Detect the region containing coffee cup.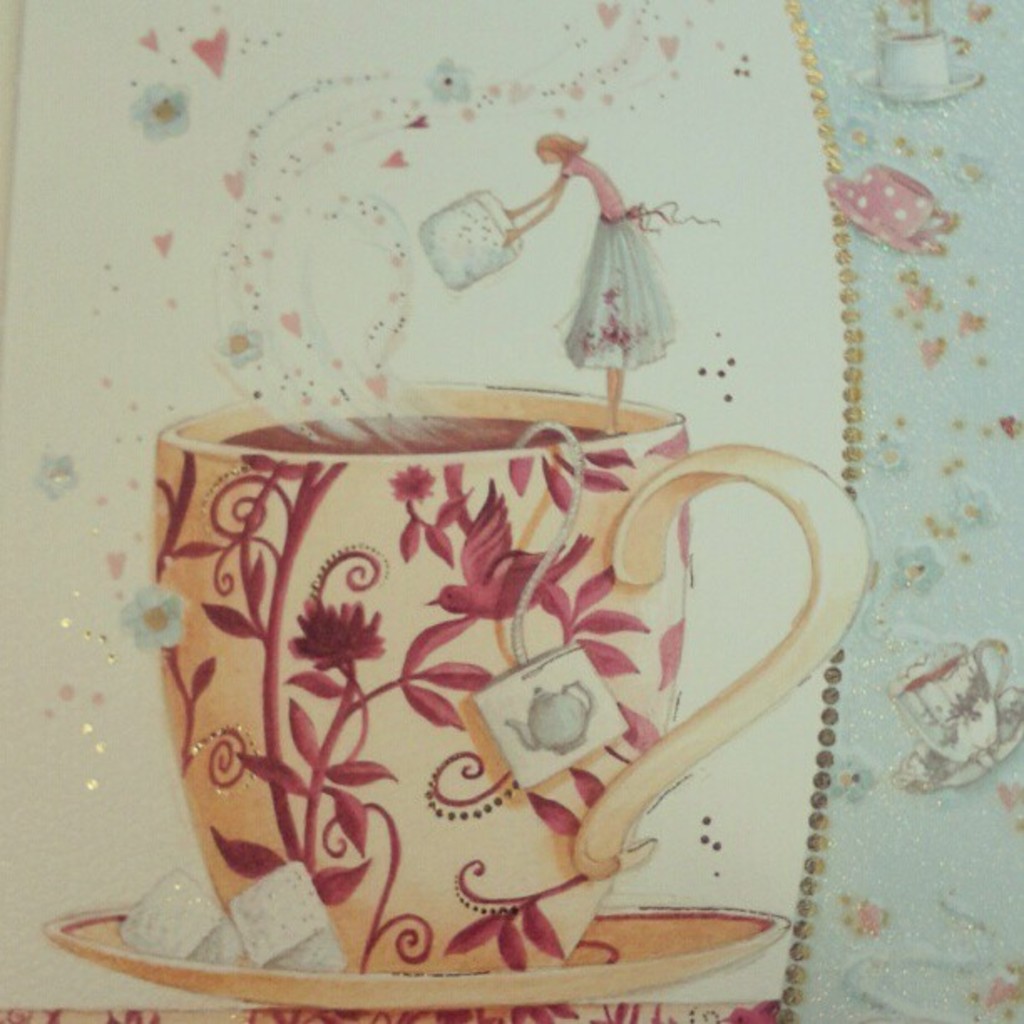
Rect(885, 639, 1012, 768).
